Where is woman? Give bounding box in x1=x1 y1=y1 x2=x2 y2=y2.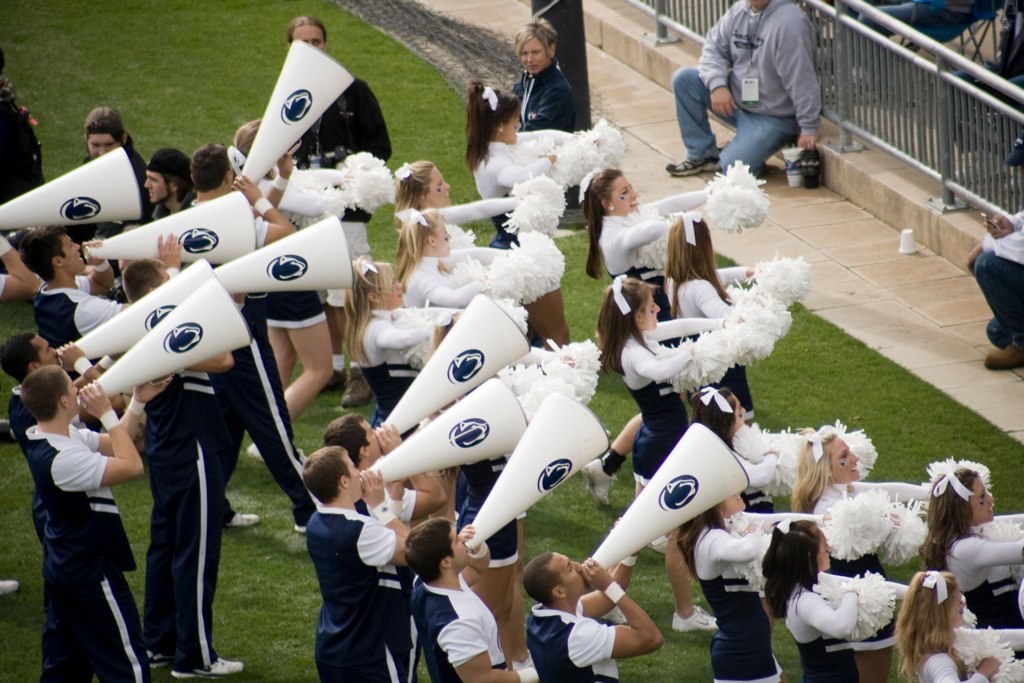
x1=900 y1=562 x2=1021 y2=682.
